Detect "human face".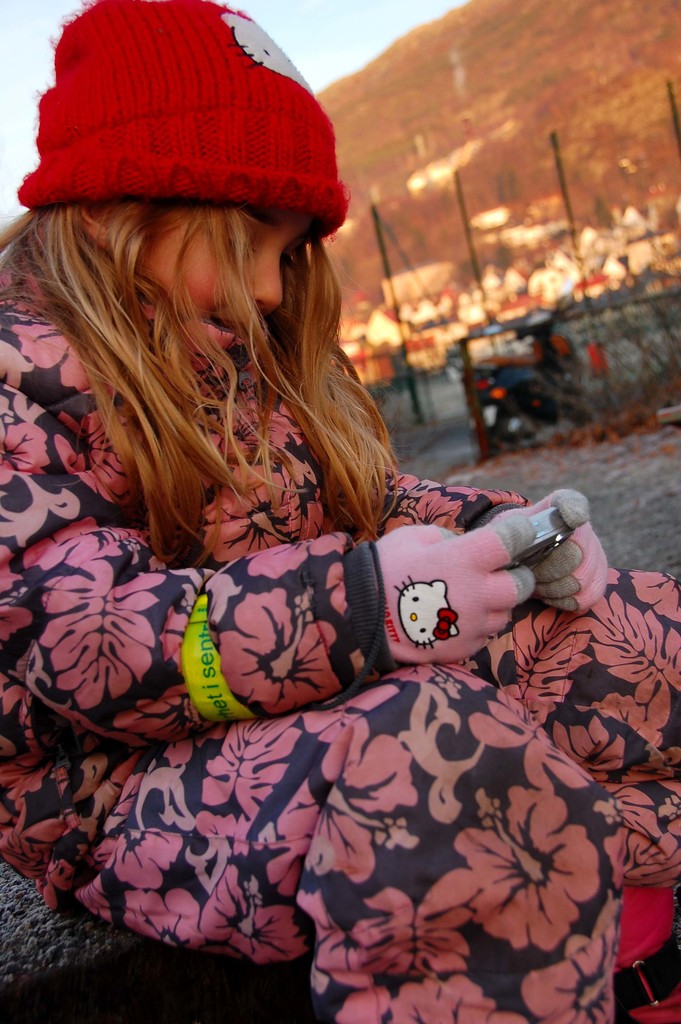
Detected at 131:204:313:350.
